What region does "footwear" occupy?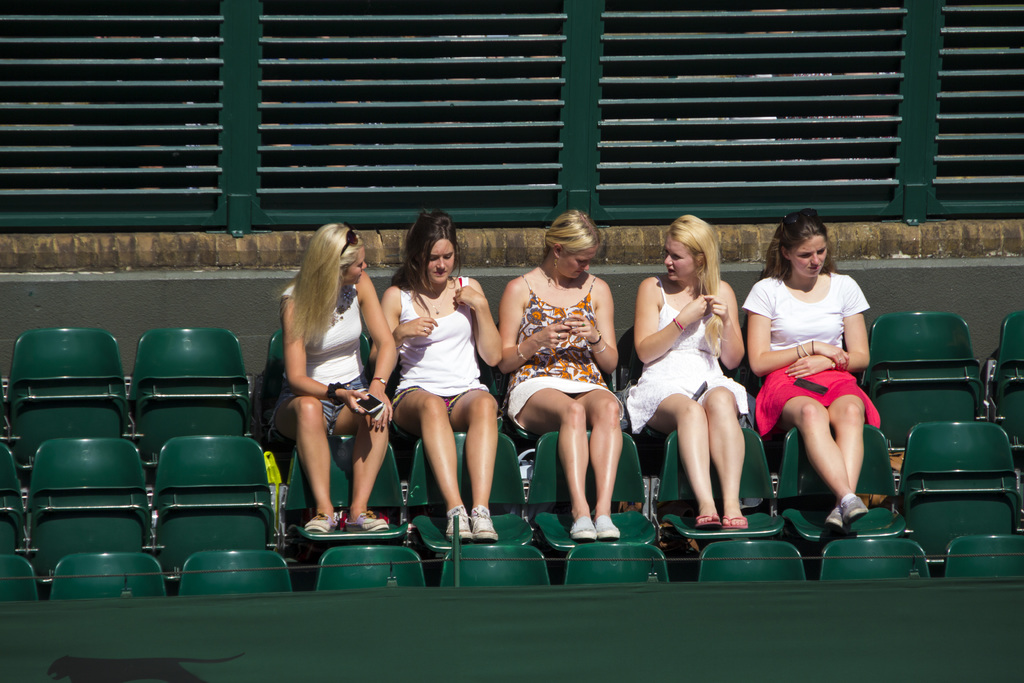
l=698, t=520, r=719, b=536.
